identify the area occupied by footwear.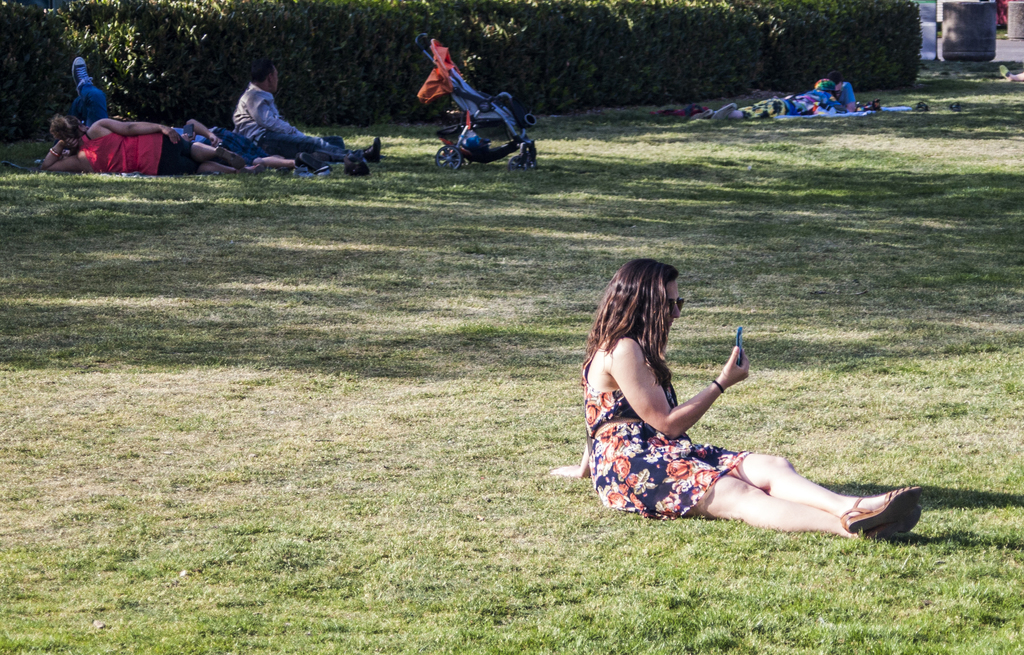
Area: select_region(359, 134, 387, 166).
